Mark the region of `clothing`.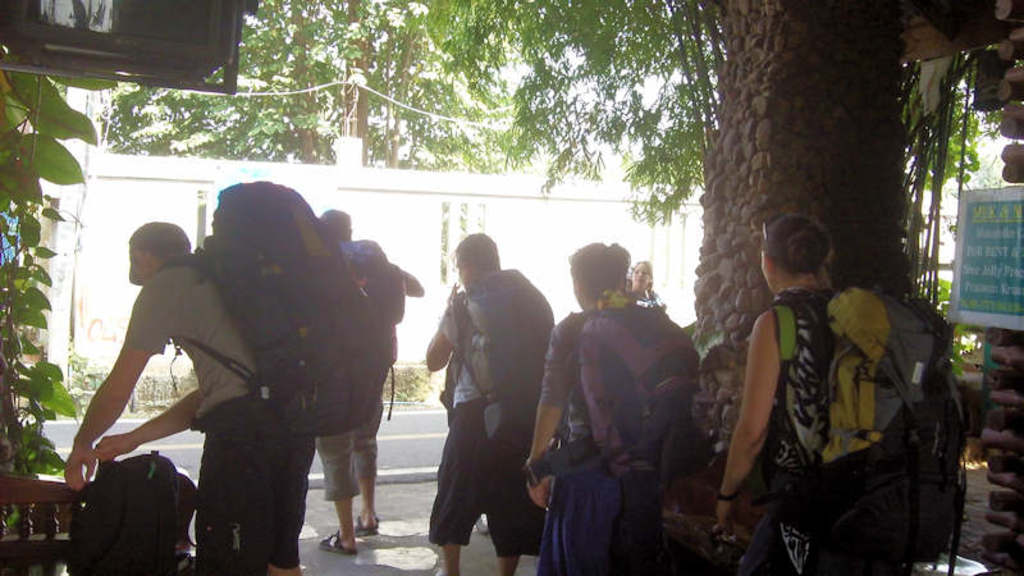
Region: Rect(315, 236, 392, 503).
